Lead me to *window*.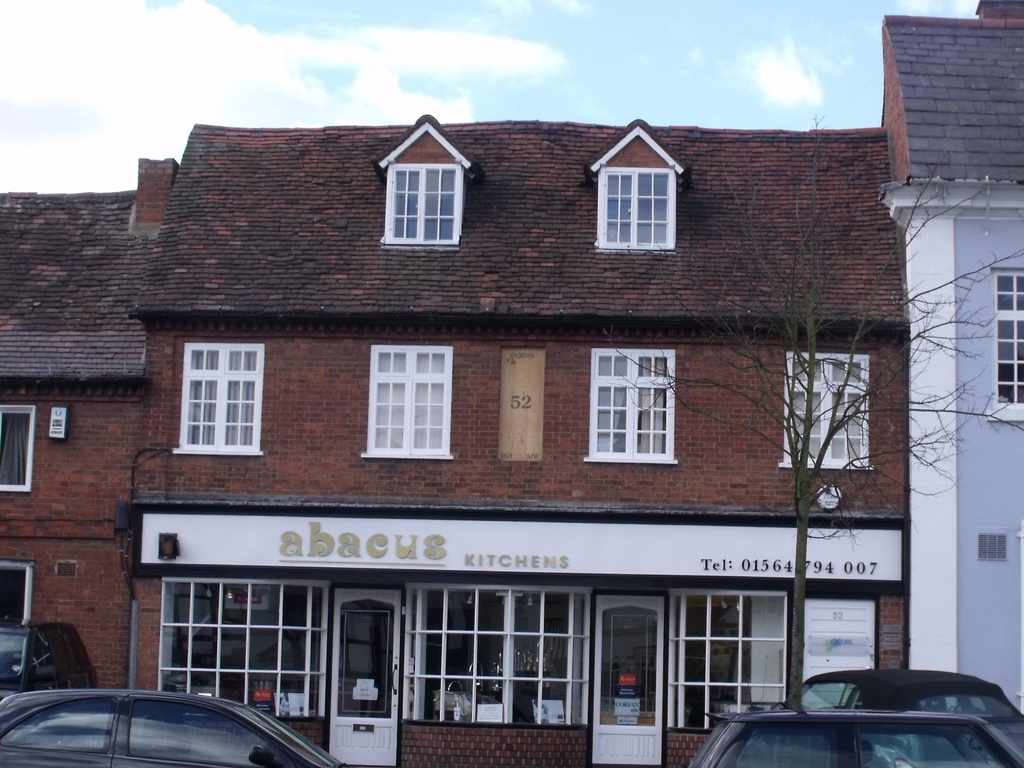
Lead to box(153, 578, 329, 714).
